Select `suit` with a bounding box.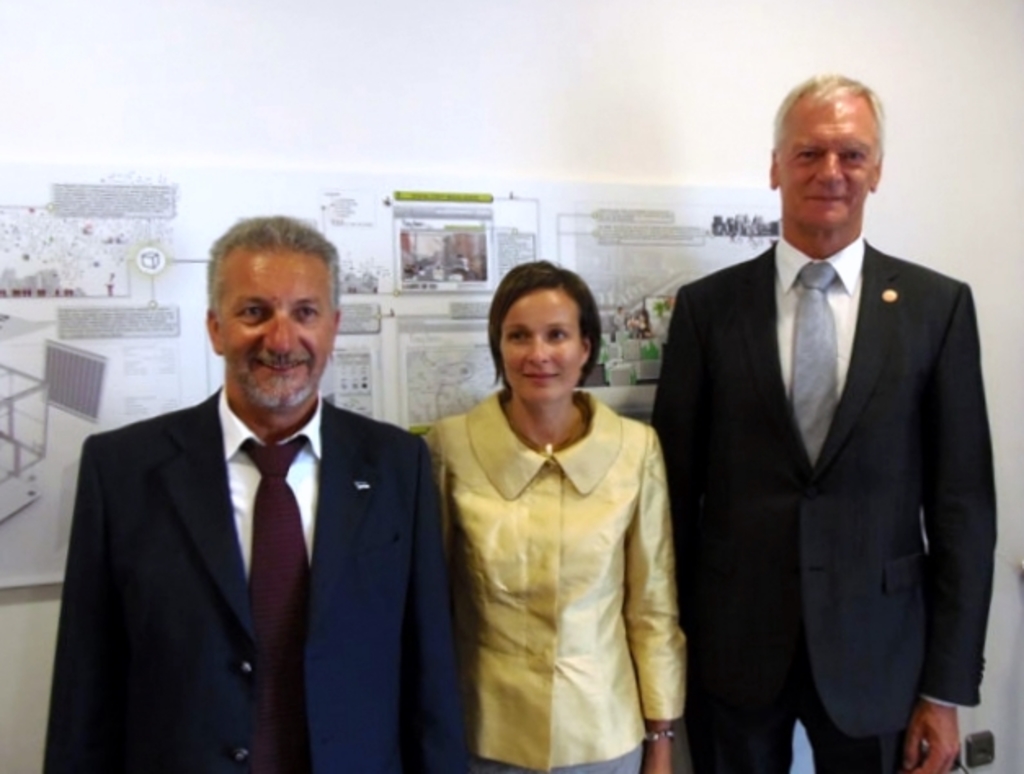
left=660, top=240, right=1001, bottom=772.
